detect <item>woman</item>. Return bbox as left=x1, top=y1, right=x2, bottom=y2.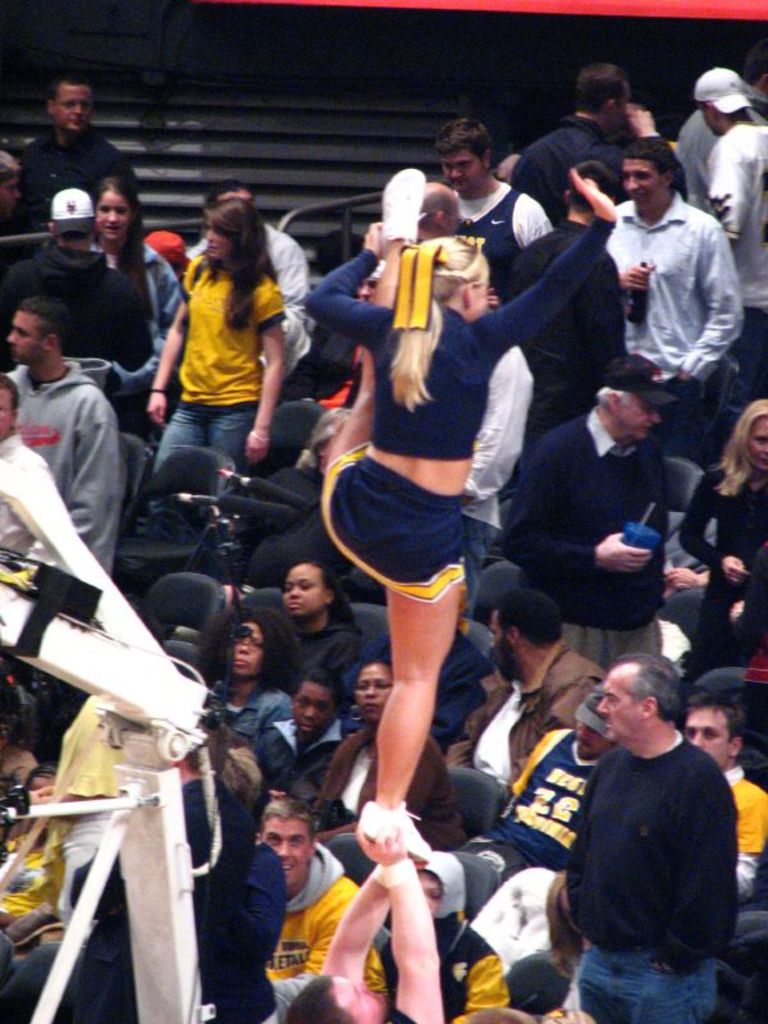
left=93, top=174, right=183, bottom=385.
